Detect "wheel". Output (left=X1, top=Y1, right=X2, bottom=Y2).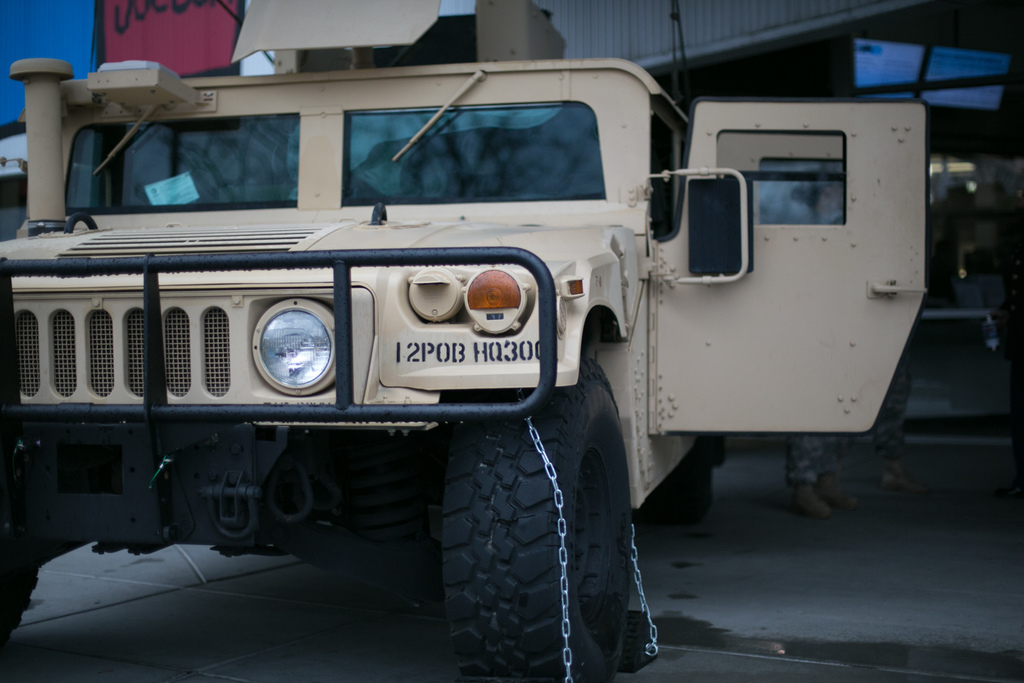
(left=410, top=394, right=649, bottom=658).
